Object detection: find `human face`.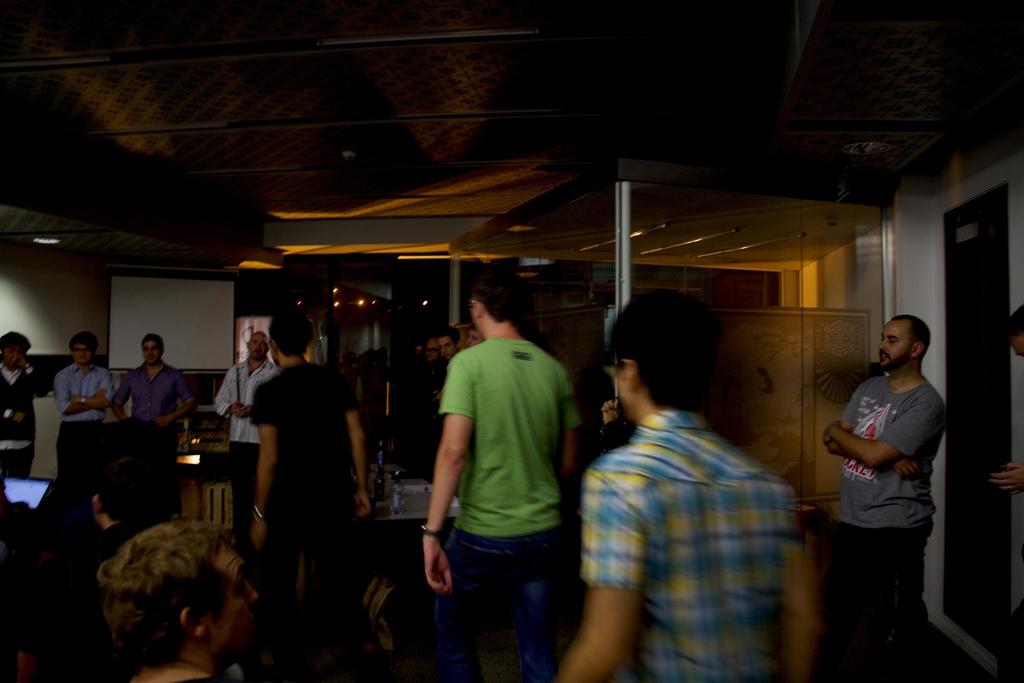
BBox(438, 336, 451, 360).
